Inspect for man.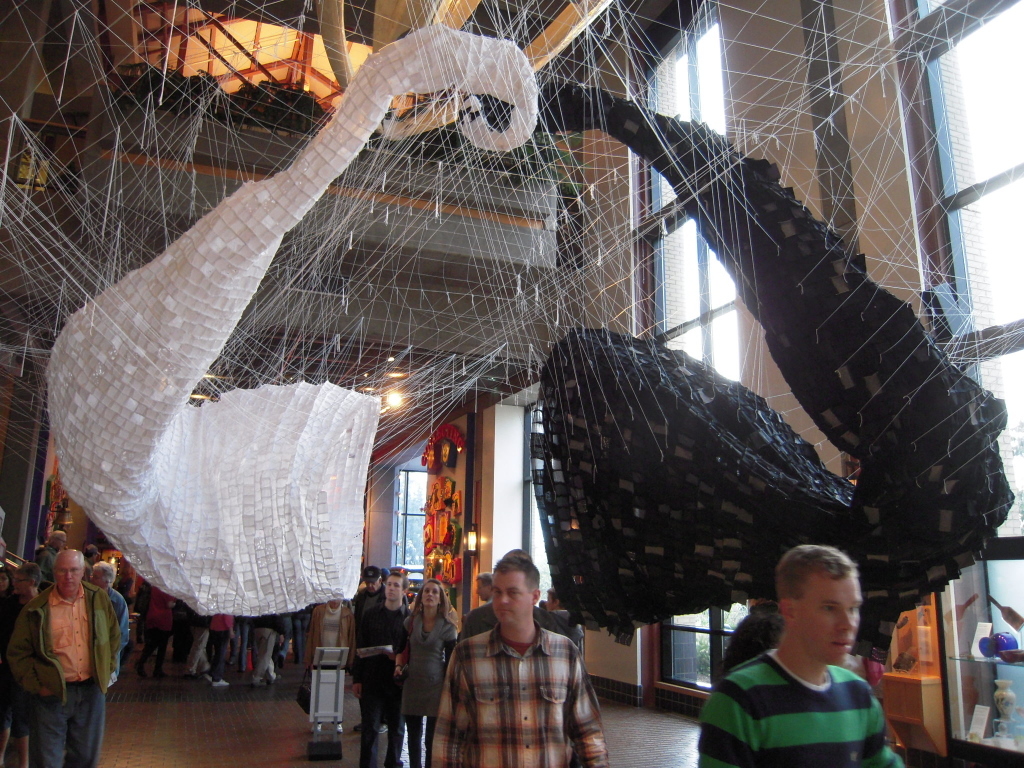
Inspection: x1=350 y1=564 x2=412 y2=611.
